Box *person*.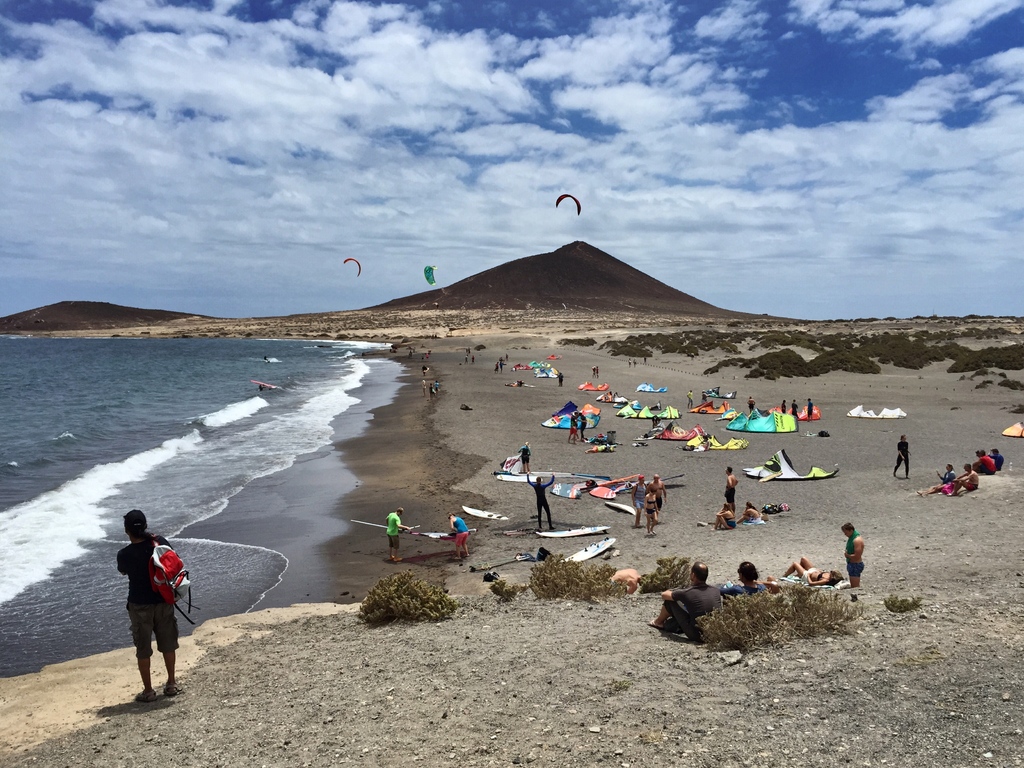
detection(593, 364, 599, 378).
